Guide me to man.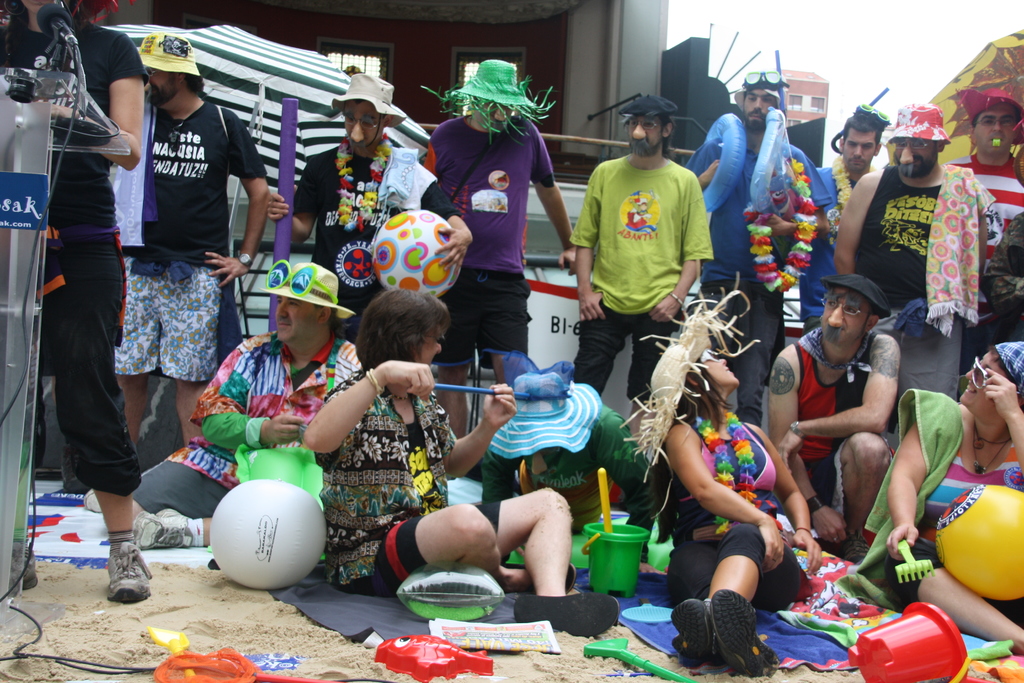
Guidance: [945, 85, 1023, 252].
